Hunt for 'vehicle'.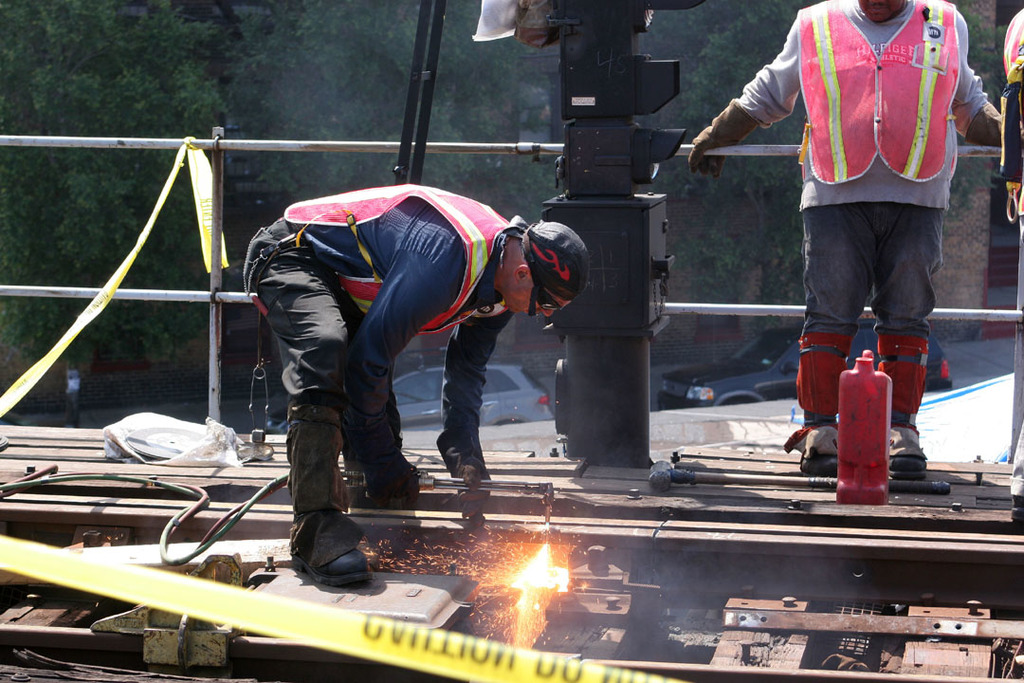
Hunted down at box=[0, 0, 1023, 682].
